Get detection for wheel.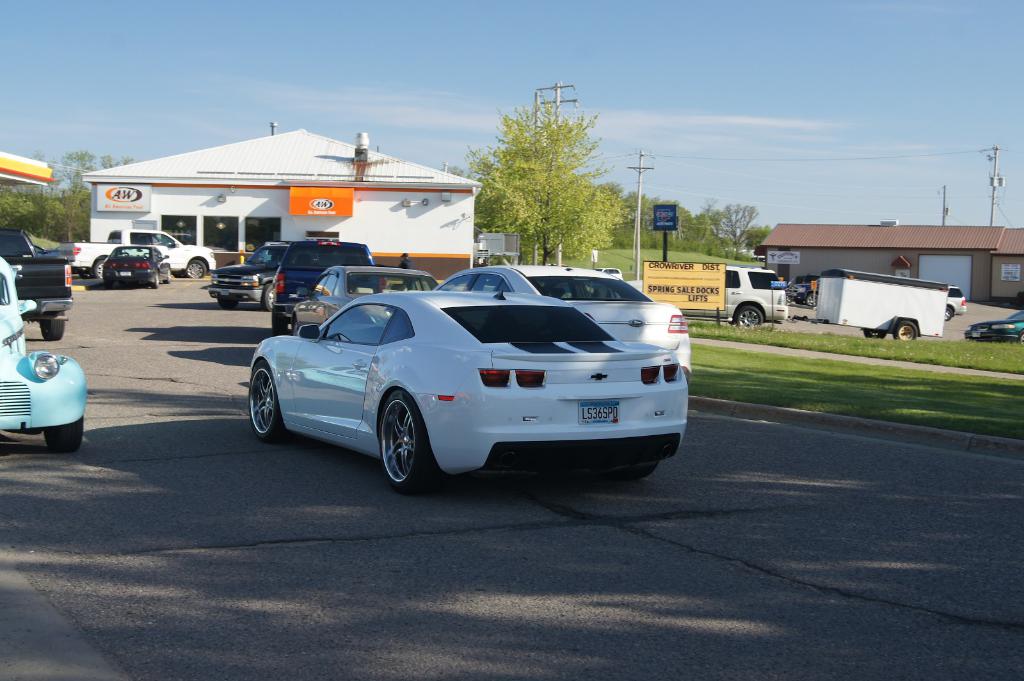
Detection: <bbox>804, 292, 817, 305</bbox>.
